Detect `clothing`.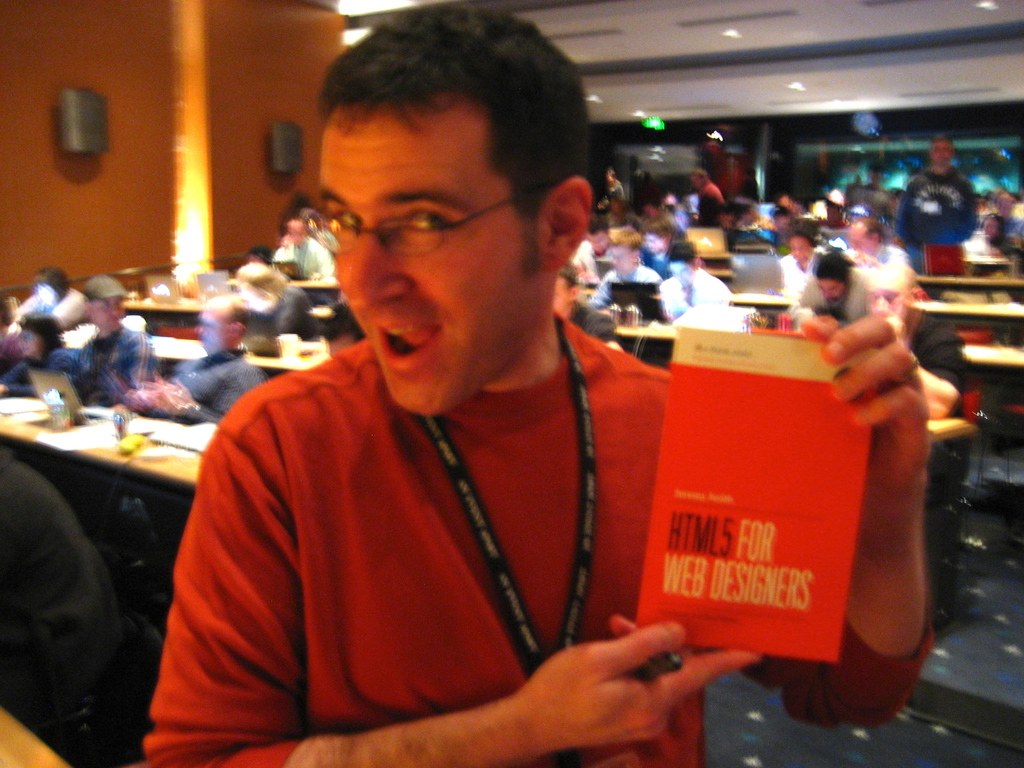
Detected at [668, 276, 739, 312].
